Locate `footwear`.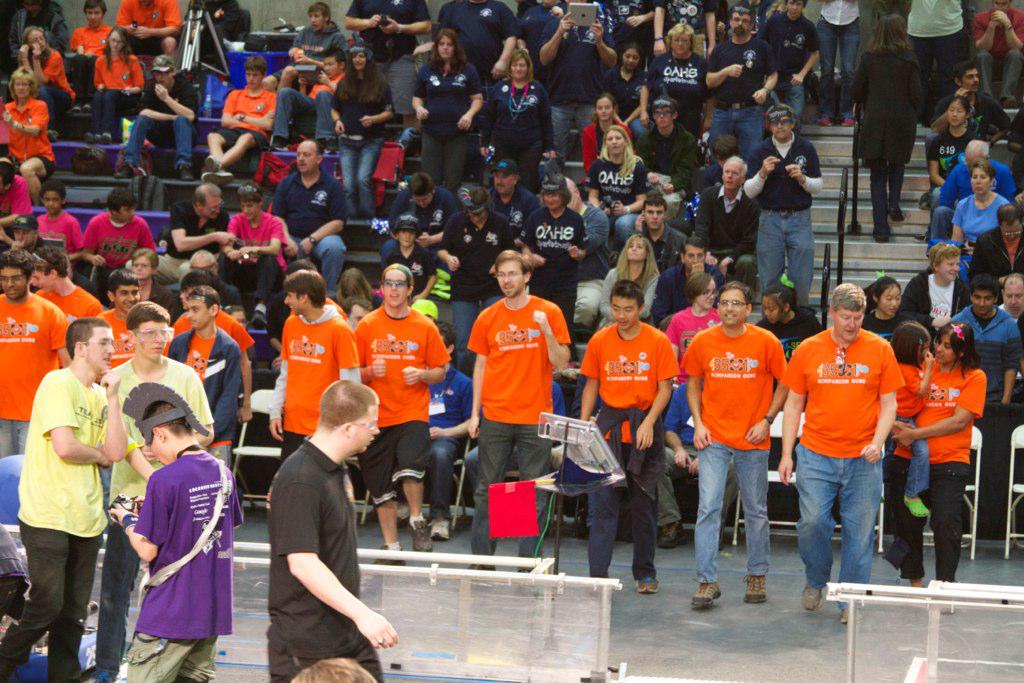
Bounding box: 747:574:769:606.
